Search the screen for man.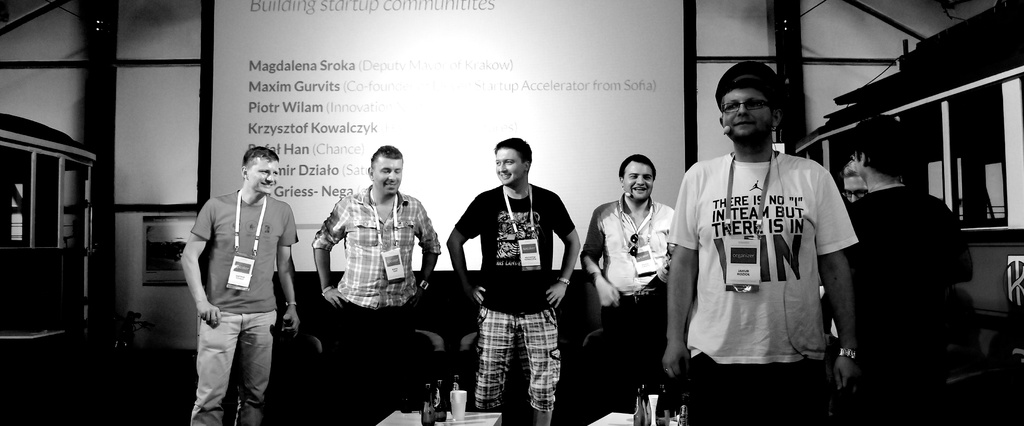
Found at 309, 146, 439, 425.
